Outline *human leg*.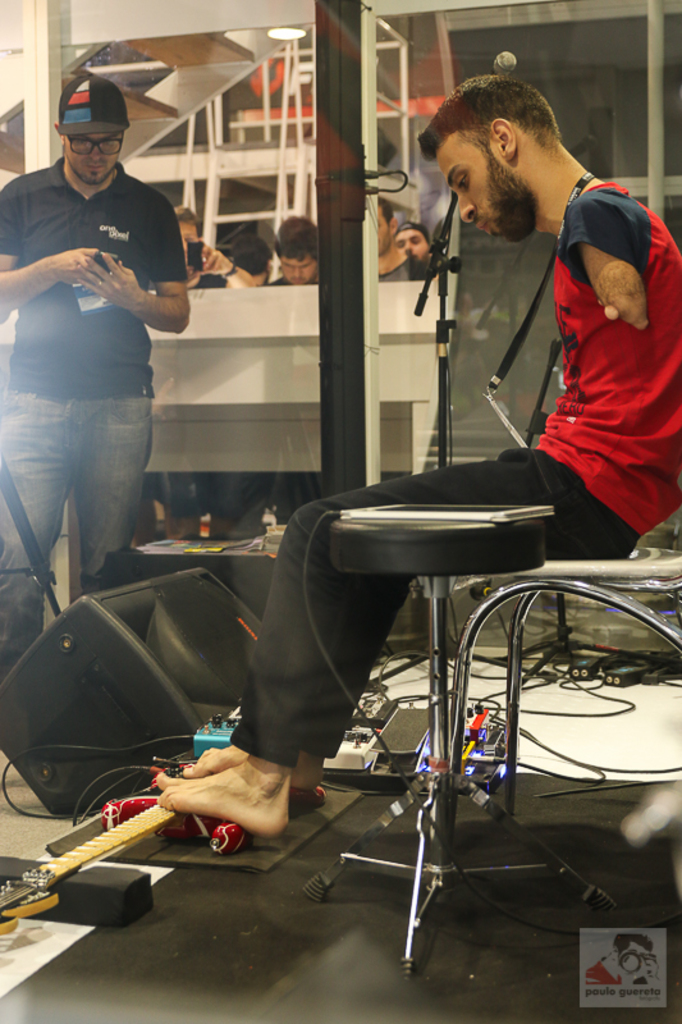
Outline: x1=0, y1=383, x2=92, y2=662.
